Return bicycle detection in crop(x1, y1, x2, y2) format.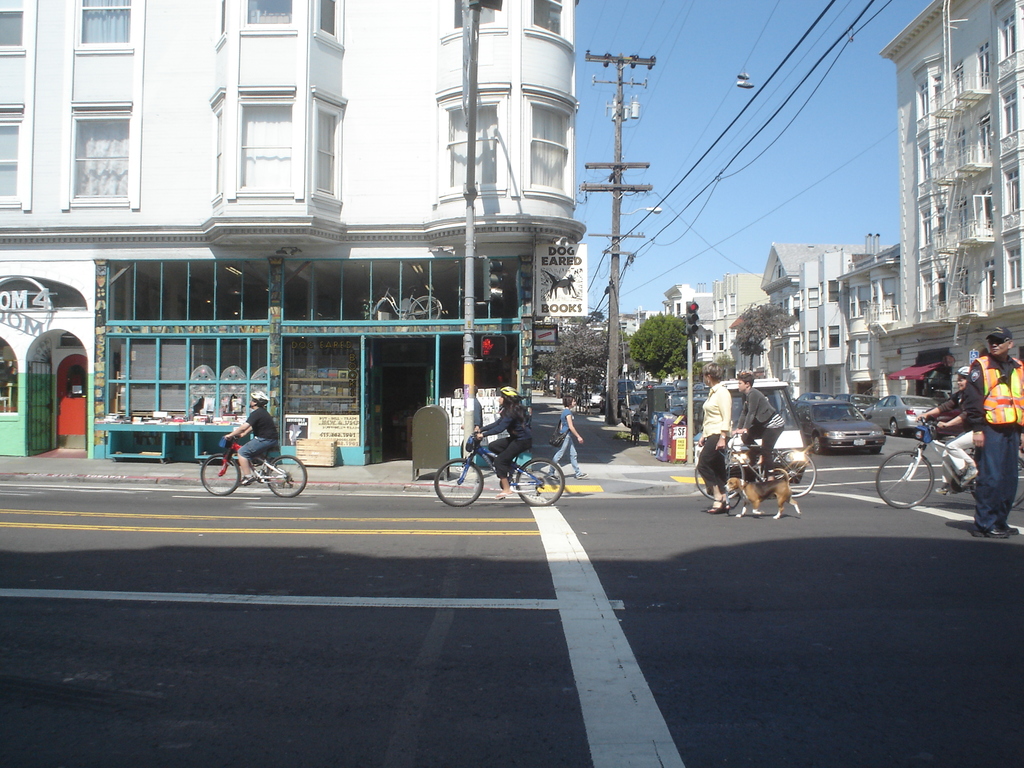
crop(433, 426, 565, 506).
